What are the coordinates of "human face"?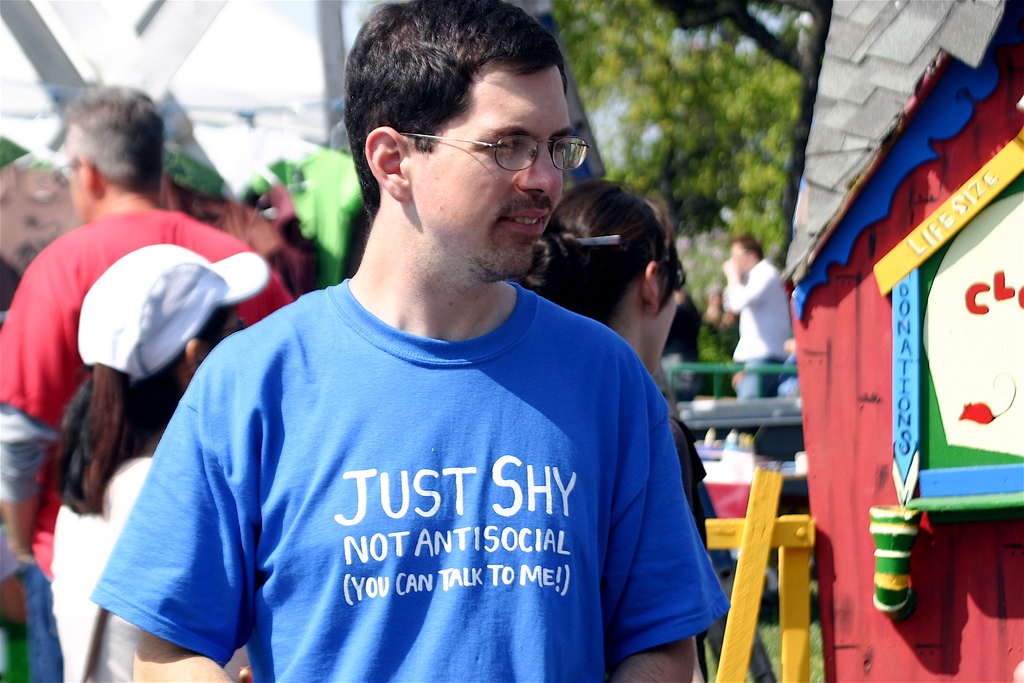
bbox=[408, 62, 570, 280].
